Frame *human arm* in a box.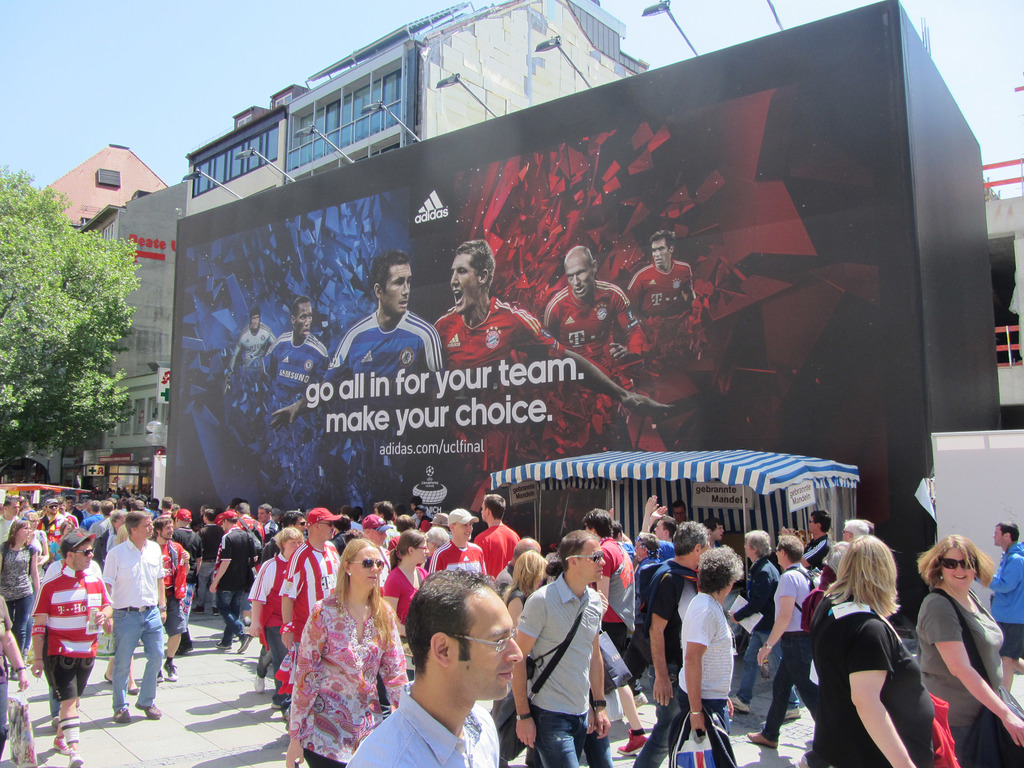
{"x1": 922, "y1": 595, "x2": 1022, "y2": 748}.
